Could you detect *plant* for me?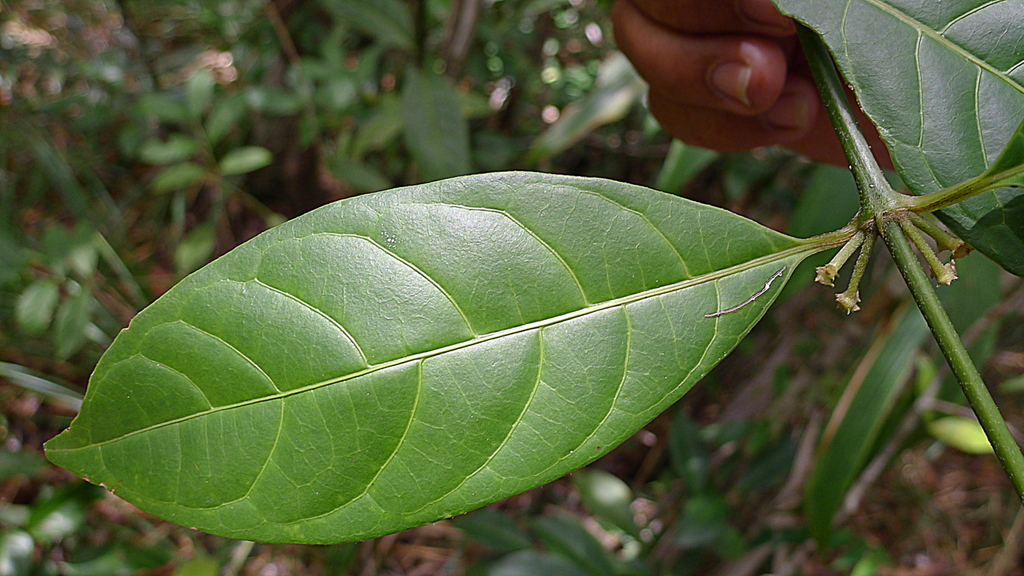
Detection result: (left=34, top=0, right=1023, bottom=575).
